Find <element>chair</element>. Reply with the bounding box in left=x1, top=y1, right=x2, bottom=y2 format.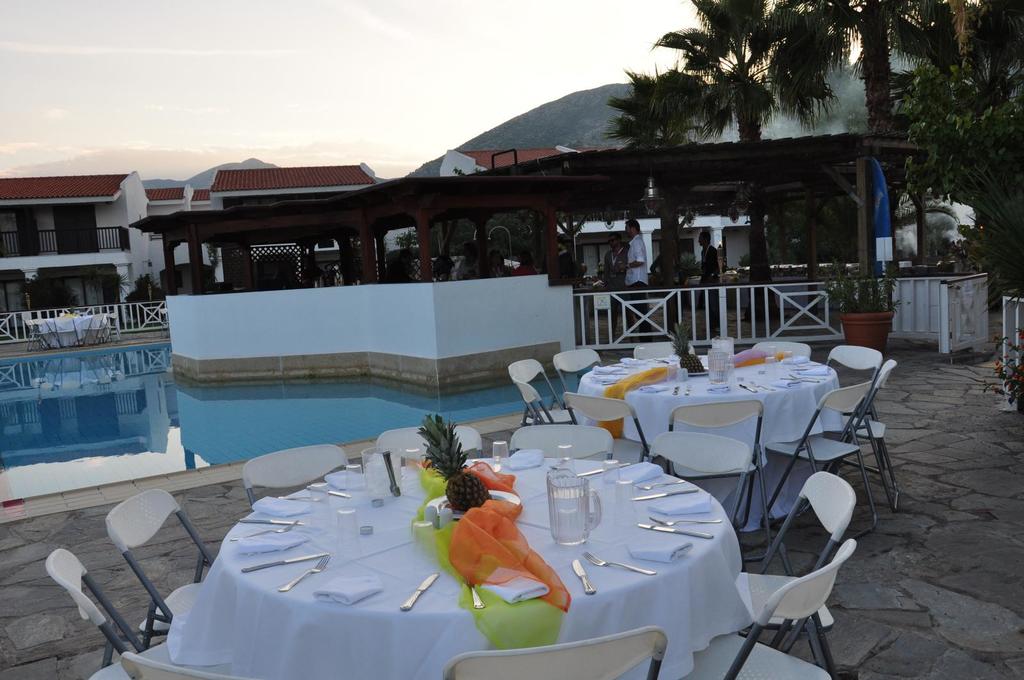
left=508, top=355, right=575, bottom=418.
